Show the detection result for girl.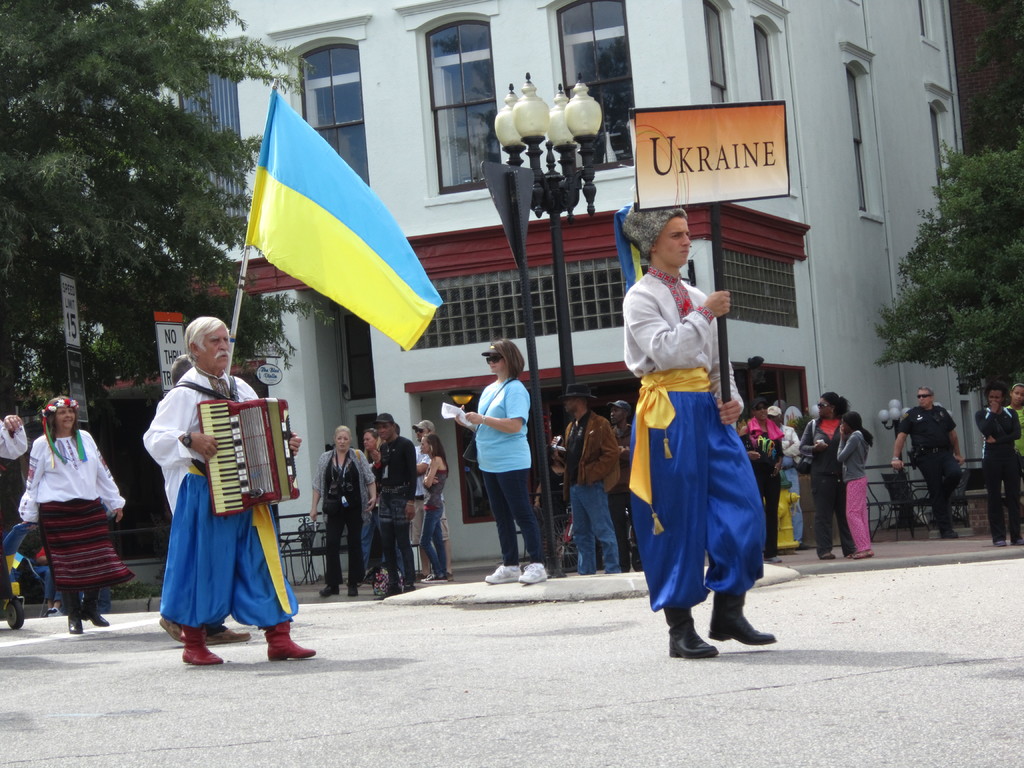
1003 383 1023 479.
